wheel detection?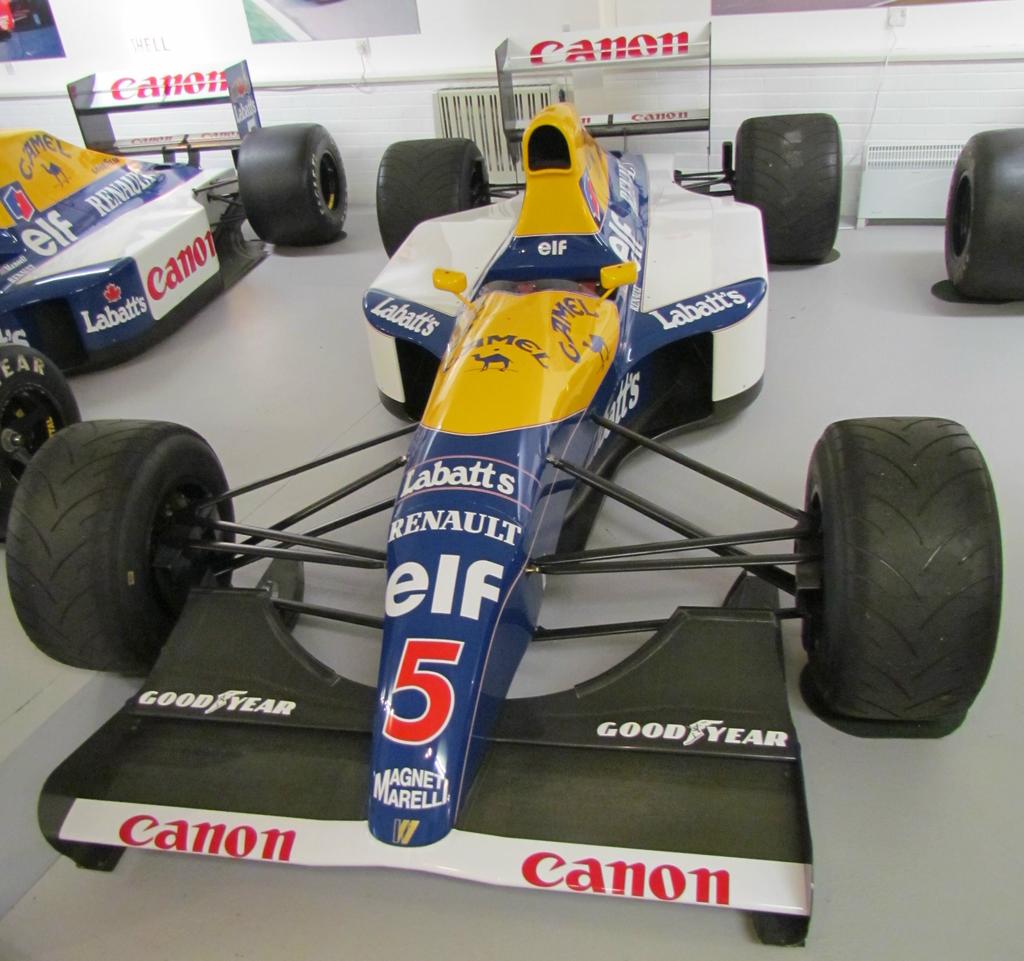
x1=735 y1=113 x2=844 y2=264
